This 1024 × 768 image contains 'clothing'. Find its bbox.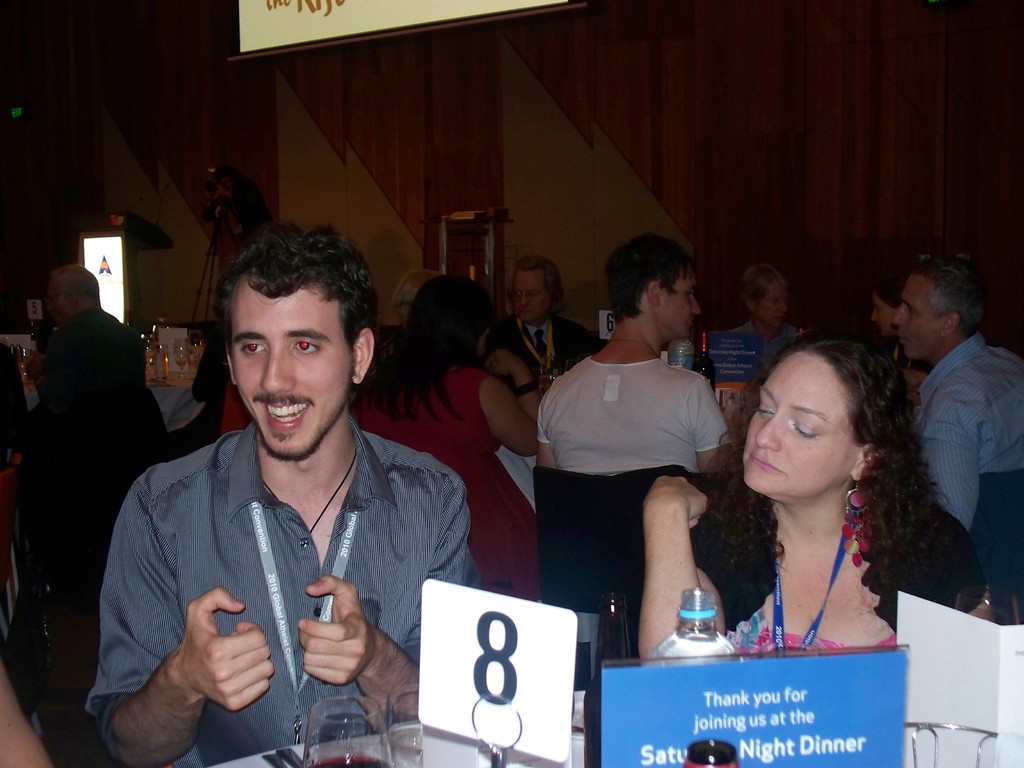
box(162, 323, 229, 460).
